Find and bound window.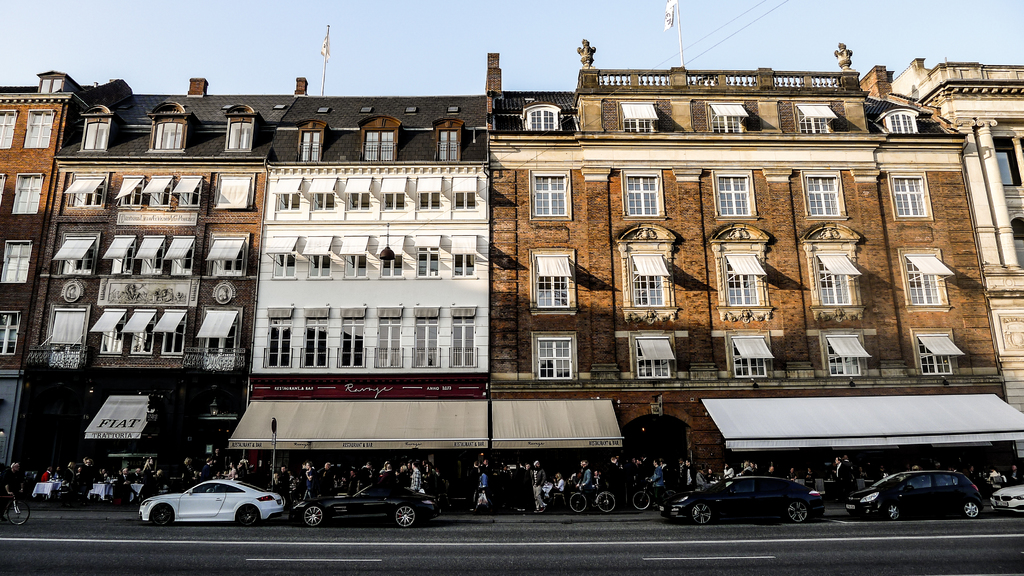
Bound: detection(36, 75, 64, 97).
